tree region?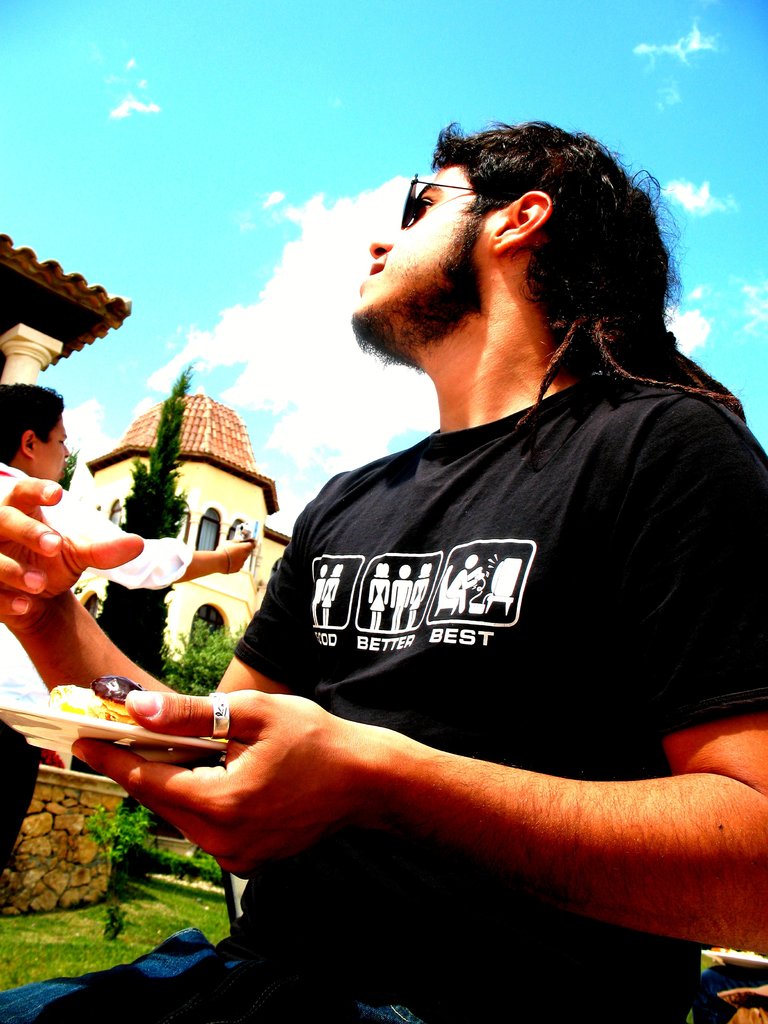
(96,359,192,681)
